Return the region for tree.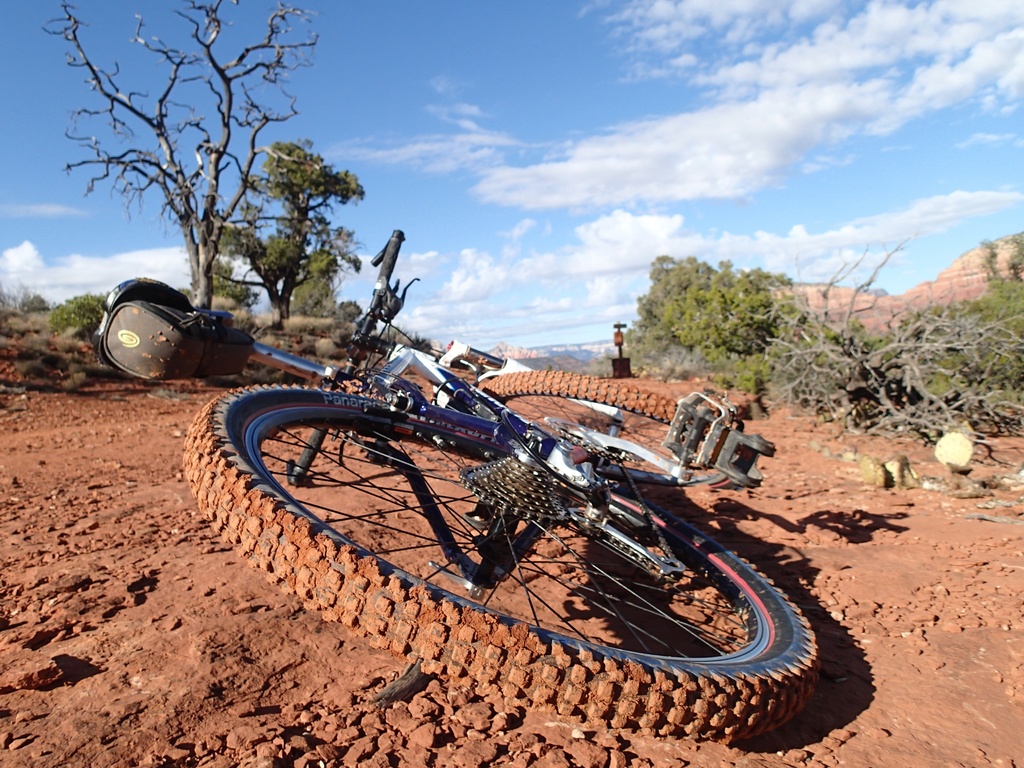
(290, 246, 346, 314).
